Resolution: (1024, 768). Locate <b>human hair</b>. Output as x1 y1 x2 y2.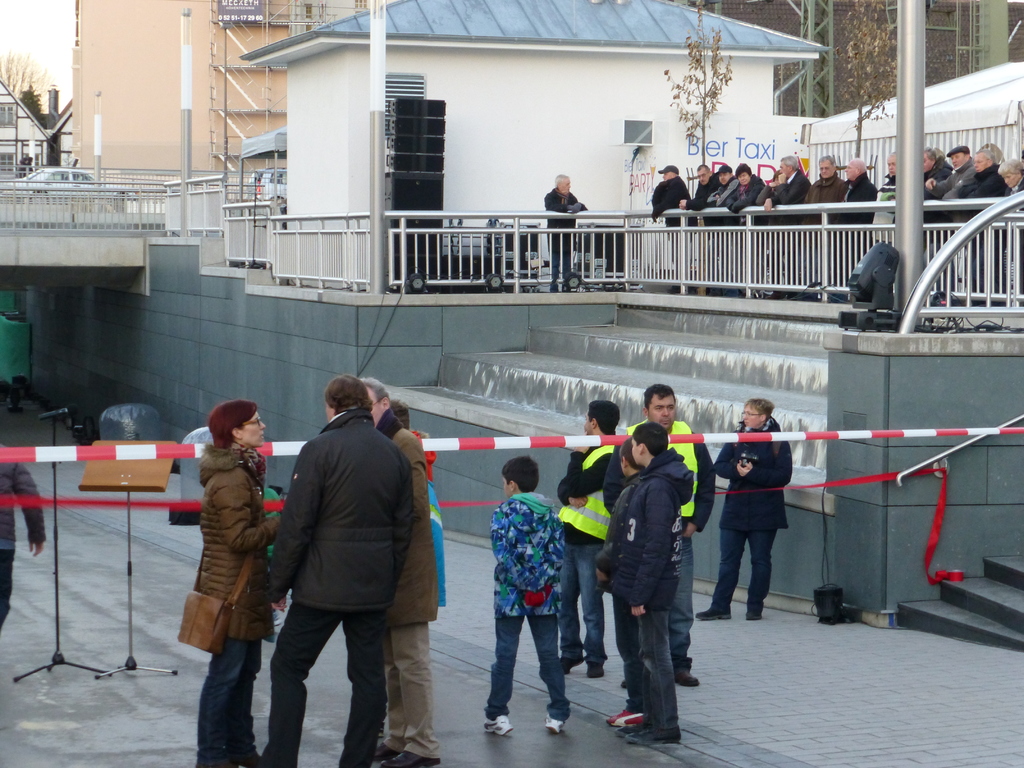
387 399 408 433.
